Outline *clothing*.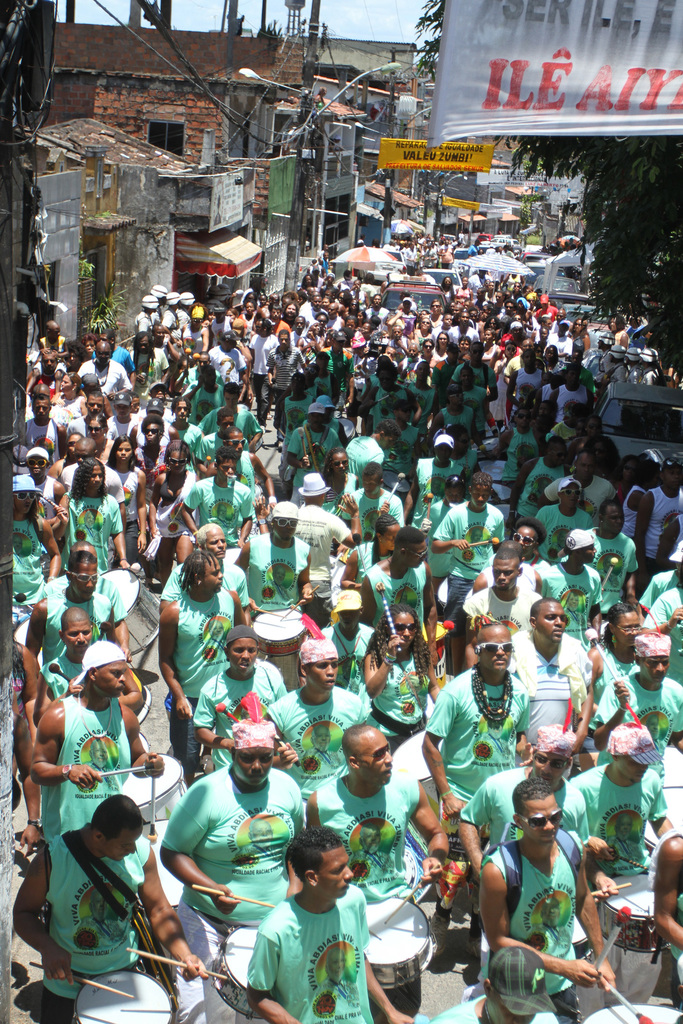
Outline: 290 682 361 774.
